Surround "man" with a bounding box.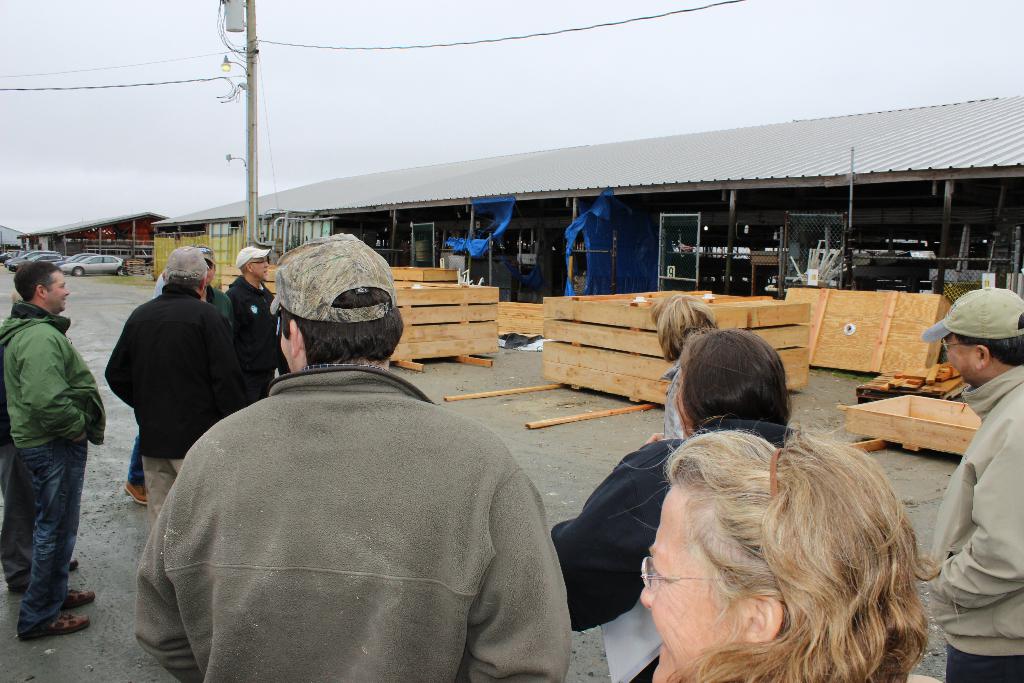
BBox(108, 244, 589, 682).
